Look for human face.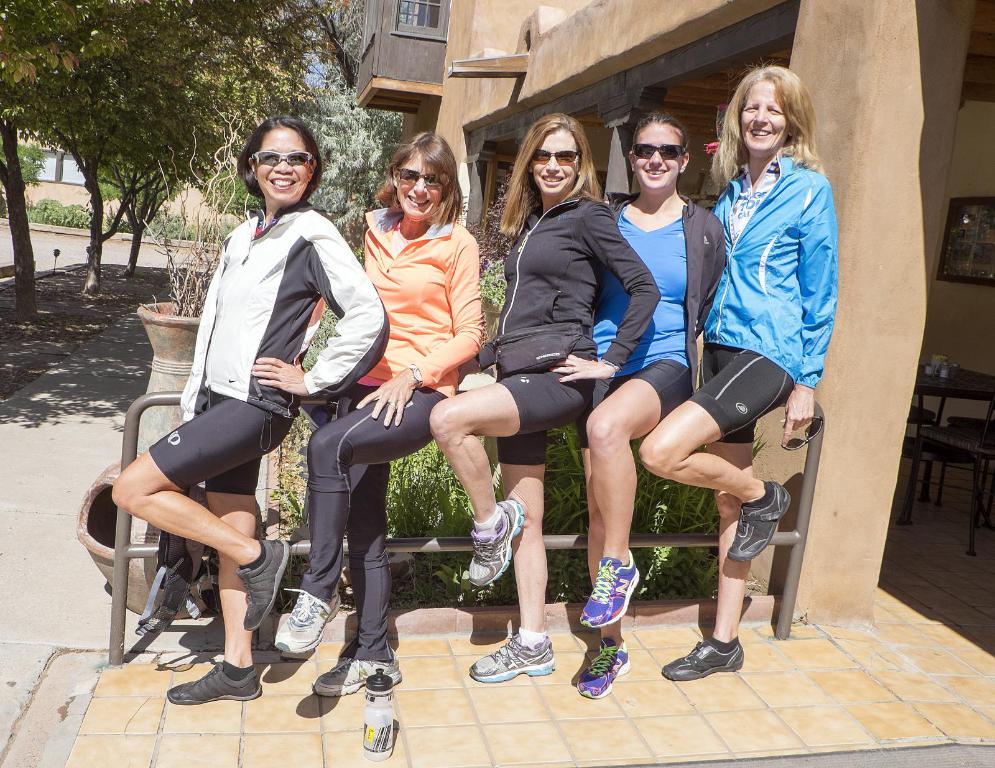
Found: bbox(531, 129, 575, 195).
